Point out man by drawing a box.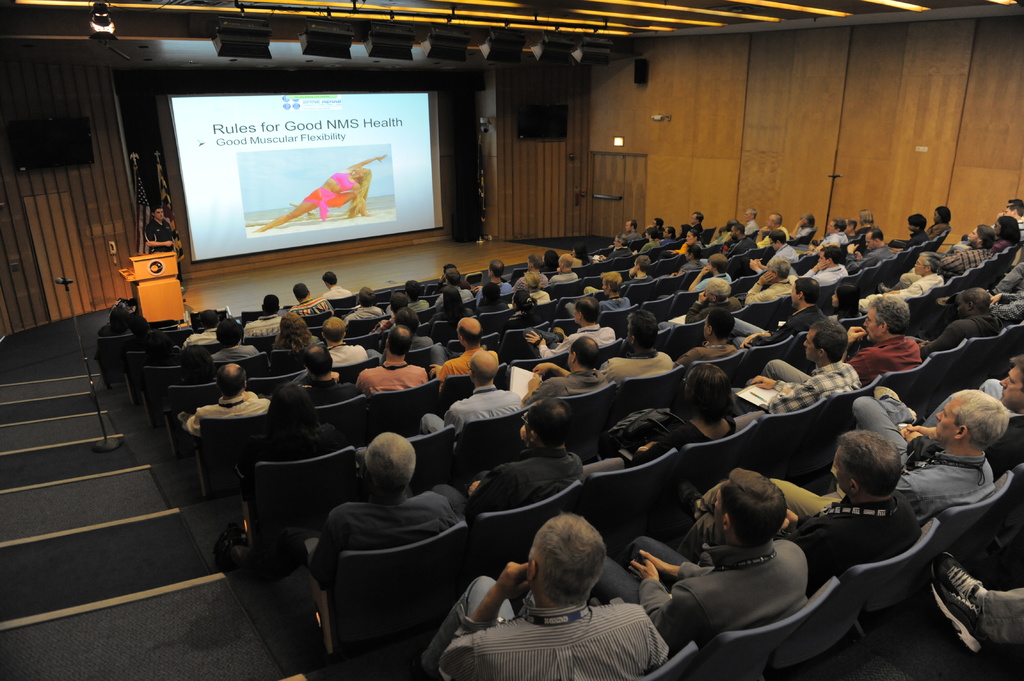
left=664, top=246, right=707, bottom=281.
